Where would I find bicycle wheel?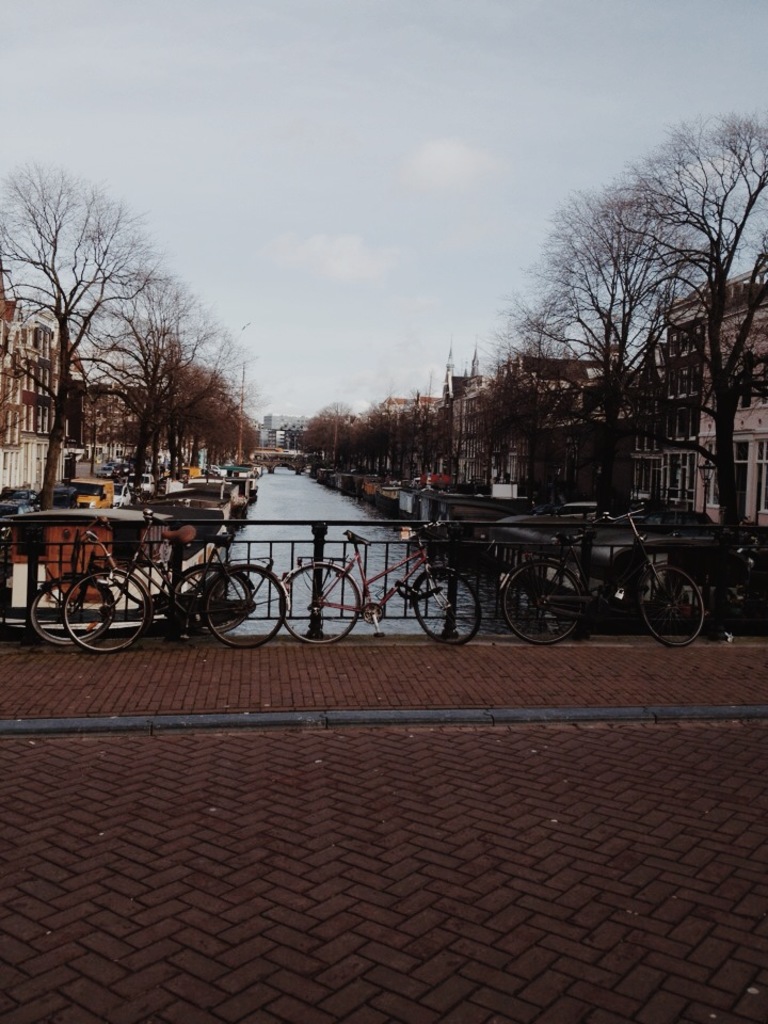
At x1=279 y1=562 x2=361 y2=651.
